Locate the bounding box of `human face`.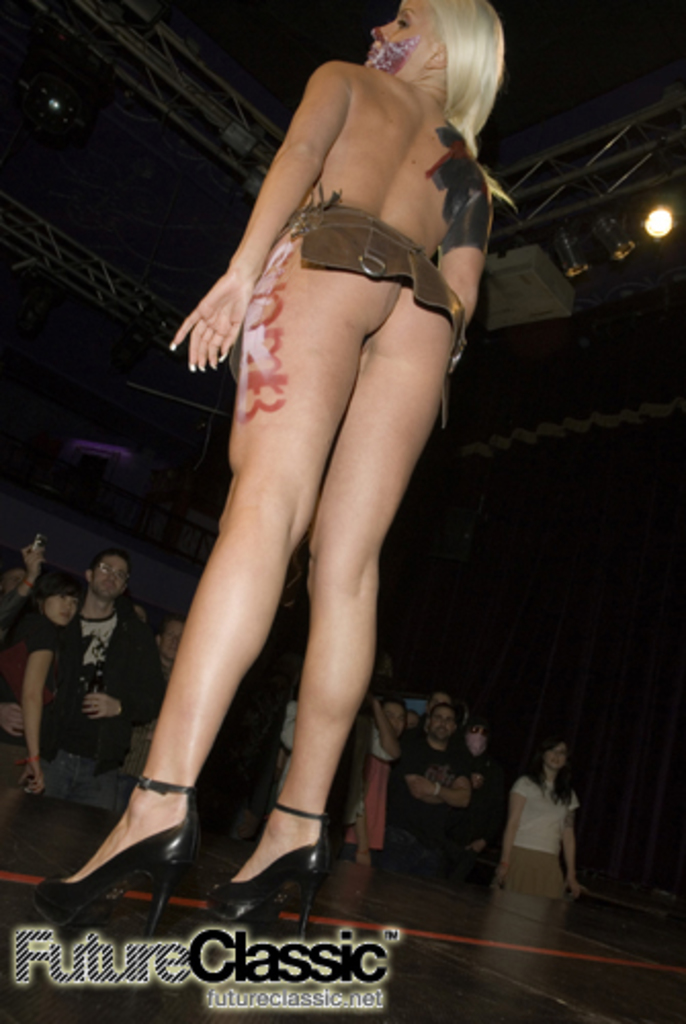
Bounding box: 160:623:180:662.
